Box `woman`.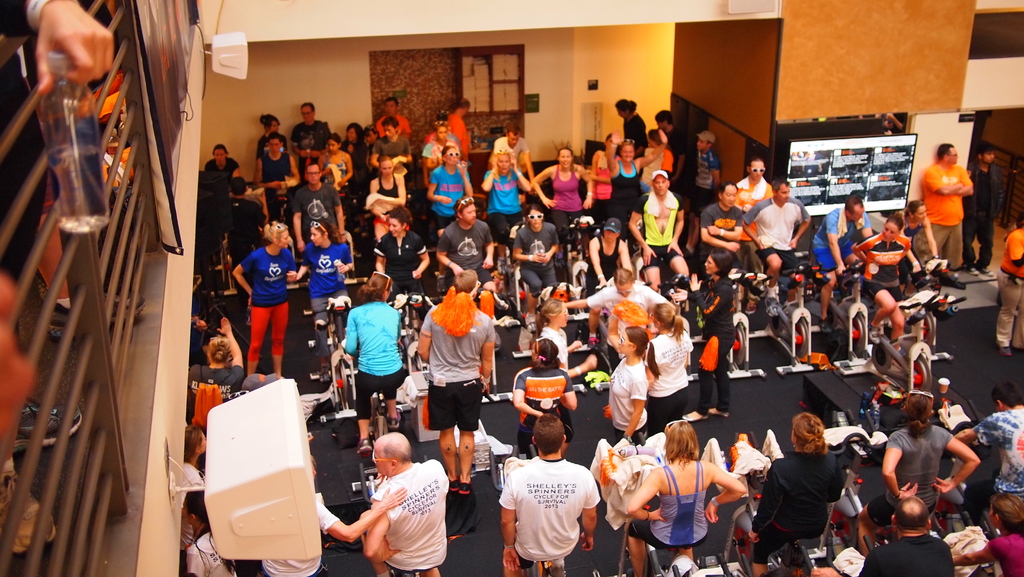
(left=757, top=405, right=858, bottom=569).
